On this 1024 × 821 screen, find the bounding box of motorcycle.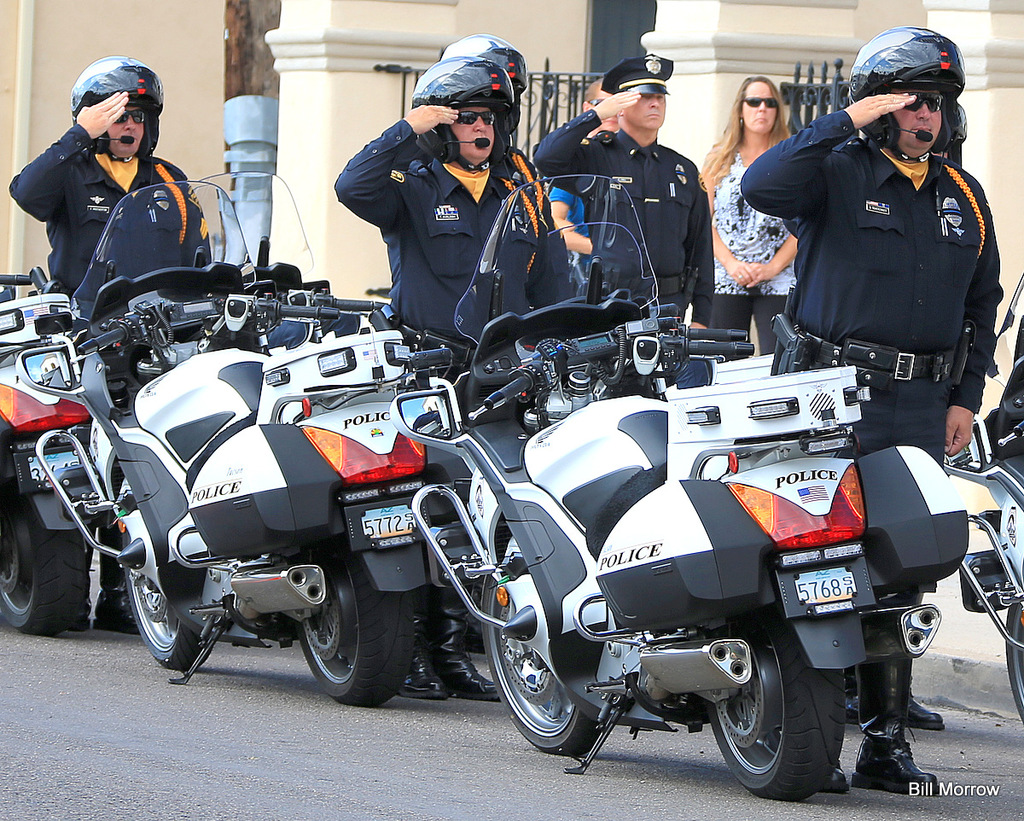
Bounding box: {"left": 26, "top": 177, "right": 428, "bottom": 715}.
